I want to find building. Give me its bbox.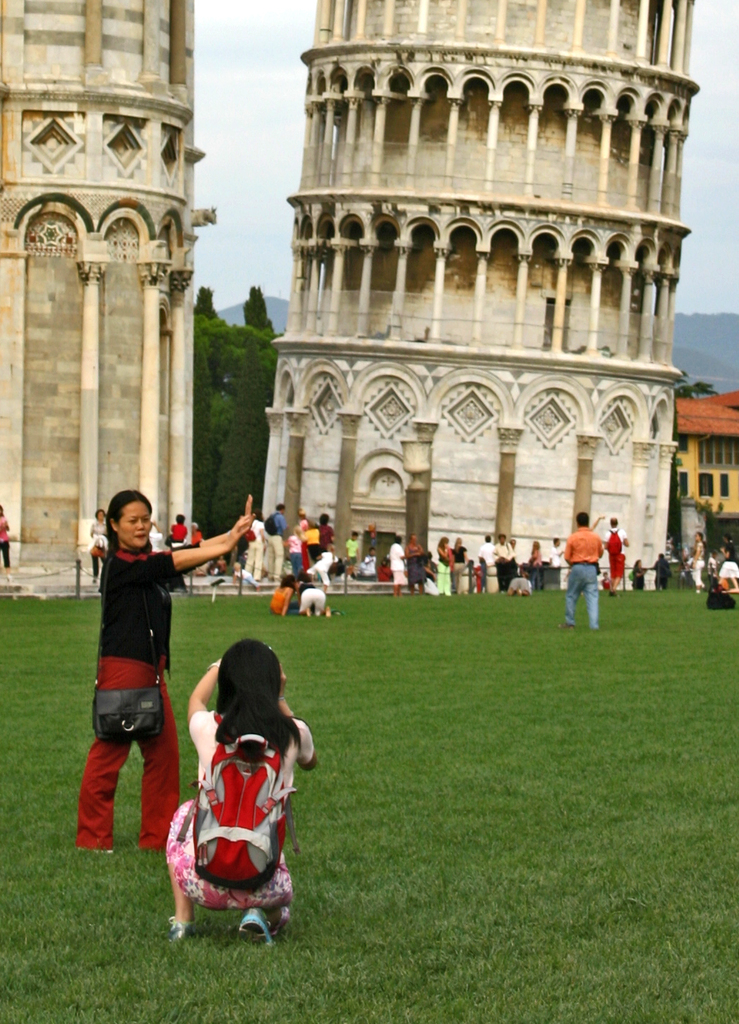
crop(257, 0, 704, 594).
